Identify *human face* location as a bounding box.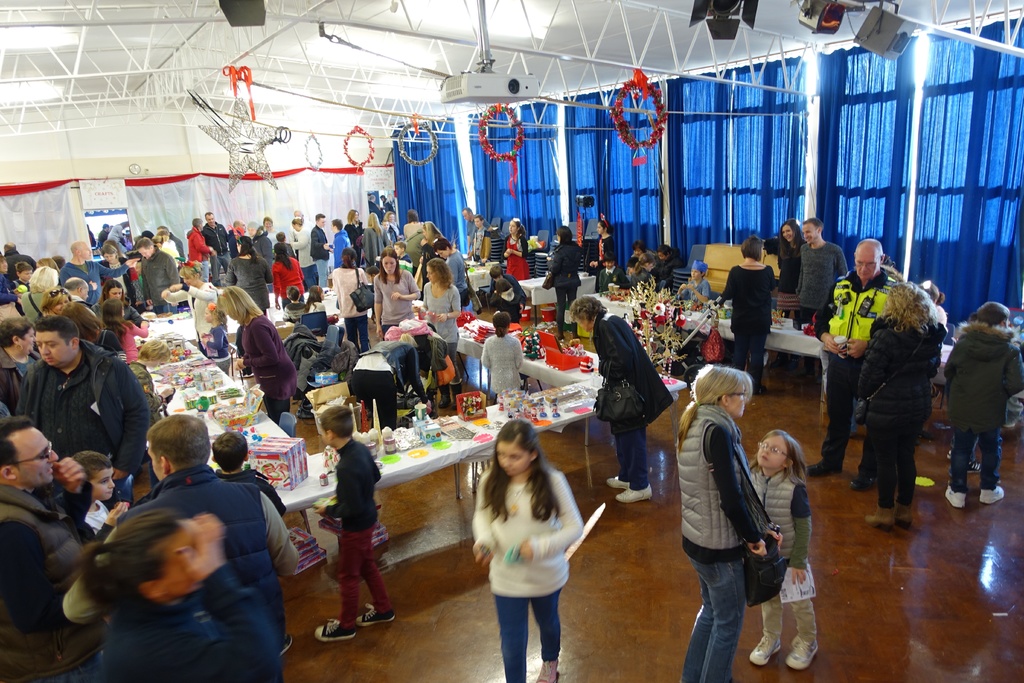
{"left": 803, "top": 220, "right": 821, "bottom": 247}.
